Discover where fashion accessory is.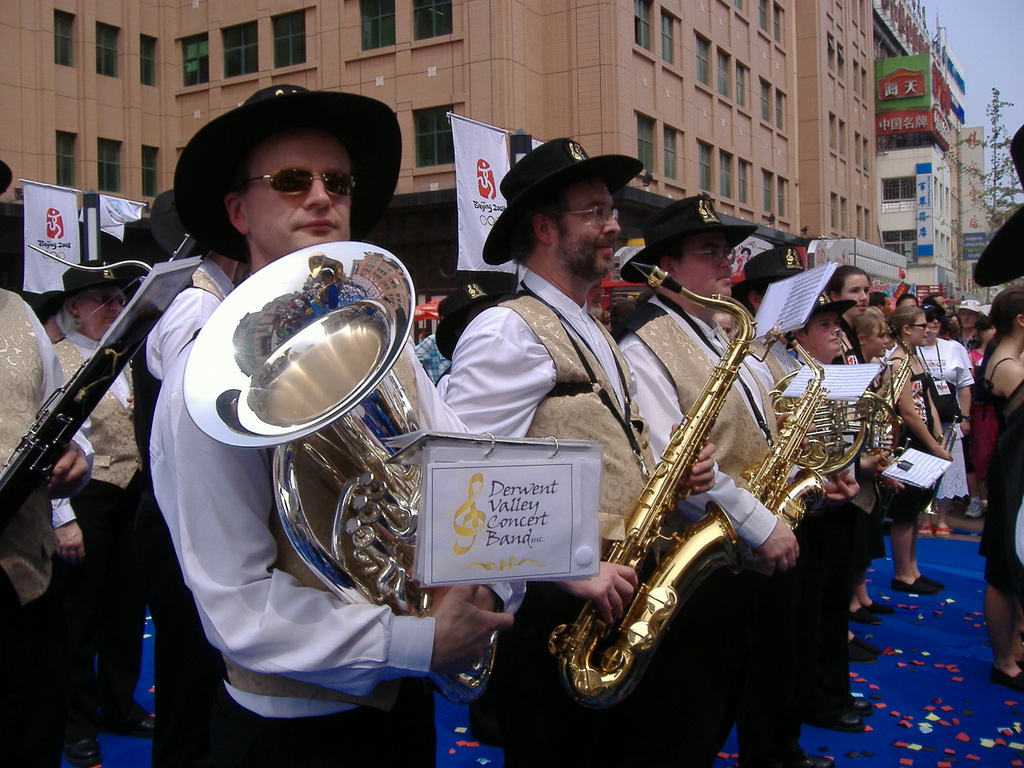
Discovered at left=64, top=257, right=118, bottom=290.
